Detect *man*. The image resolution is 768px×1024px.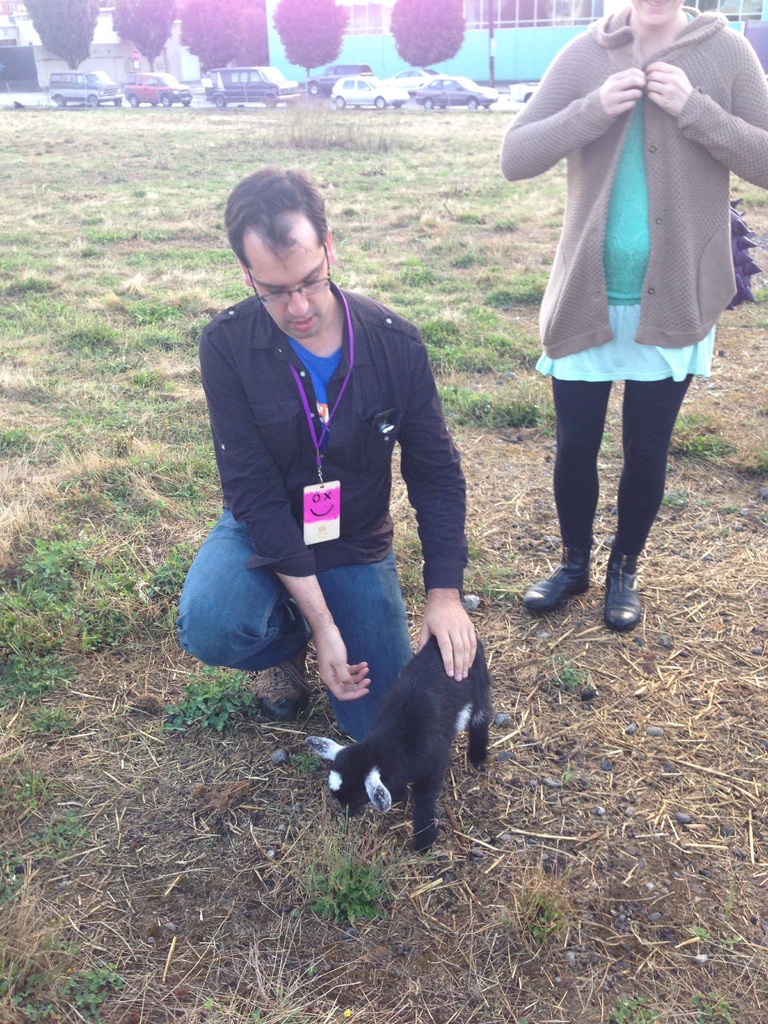
185:153:502:792.
